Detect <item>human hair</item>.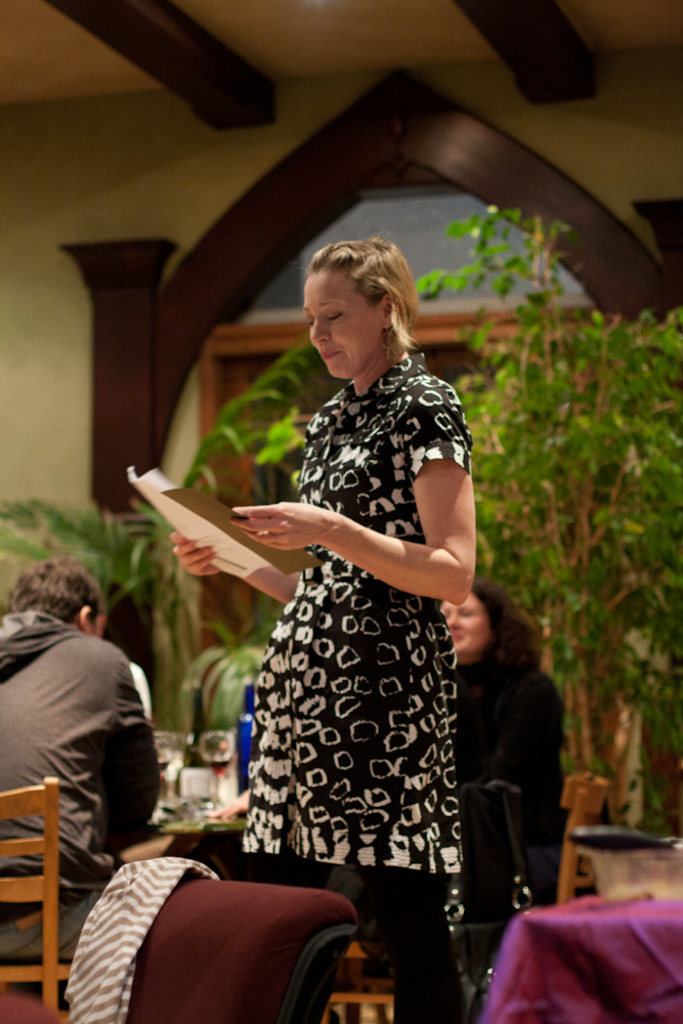
Detected at crop(0, 560, 106, 624).
